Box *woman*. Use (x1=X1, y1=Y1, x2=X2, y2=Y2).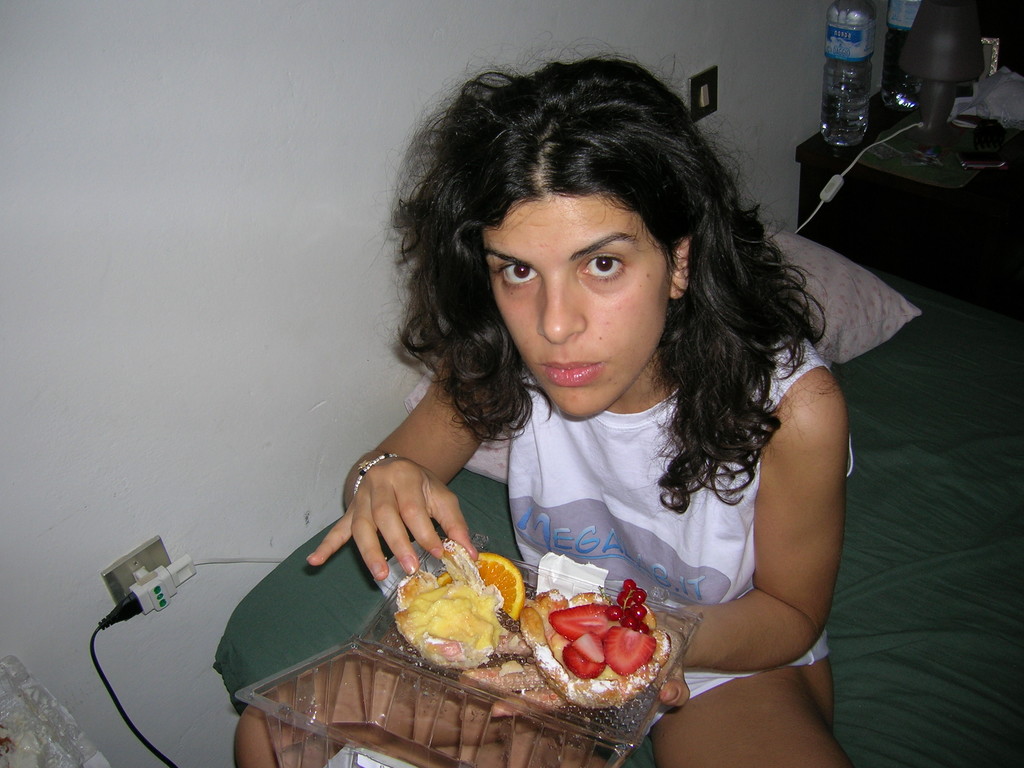
(x1=233, y1=31, x2=852, y2=767).
